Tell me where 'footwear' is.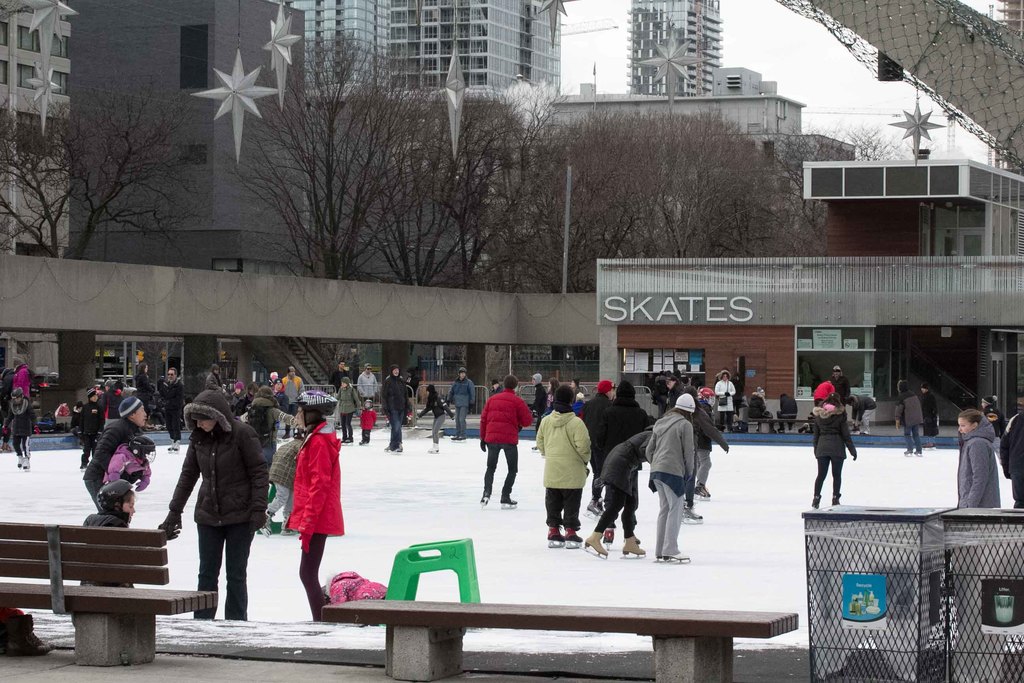
'footwear' is at <bbox>685, 508, 701, 521</bbox>.
